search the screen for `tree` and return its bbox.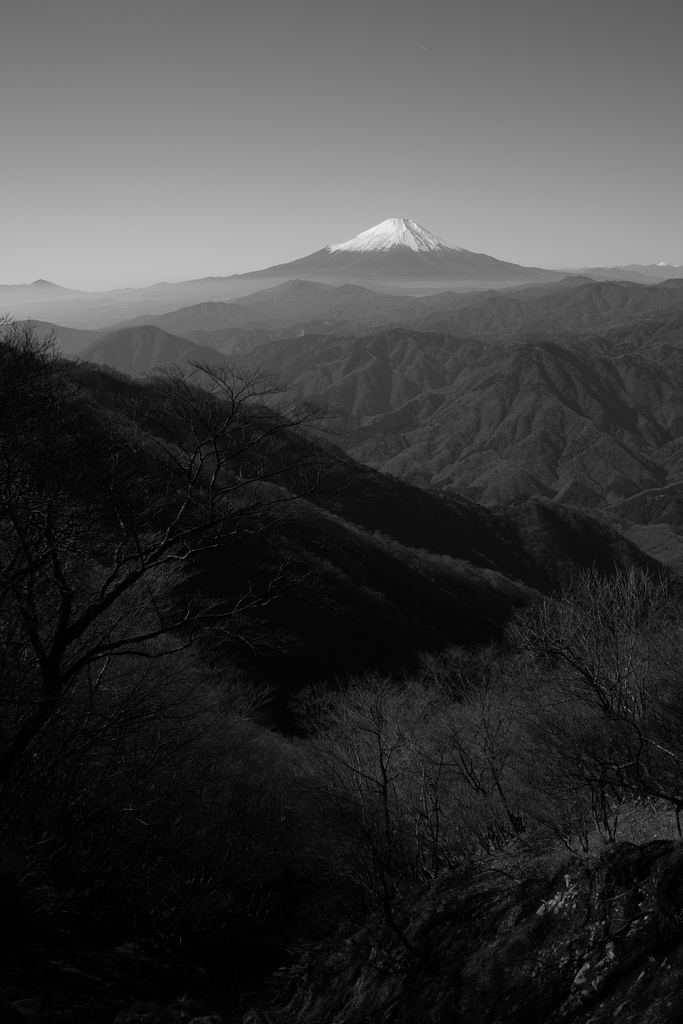
Found: (left=521, top=840, right=665, bottom=1017).
